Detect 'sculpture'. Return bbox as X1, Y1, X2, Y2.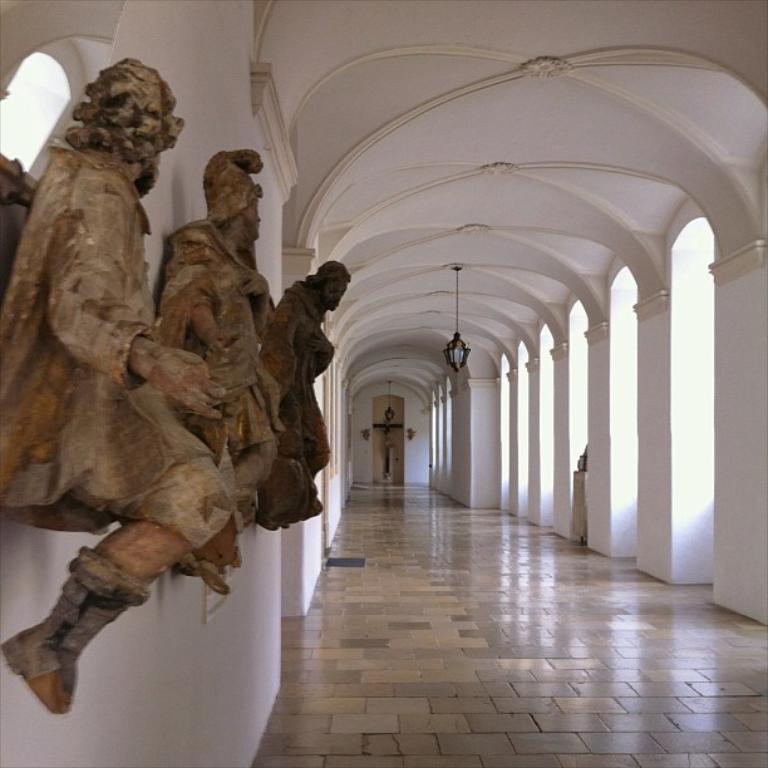
159, 134, 284, 595.
